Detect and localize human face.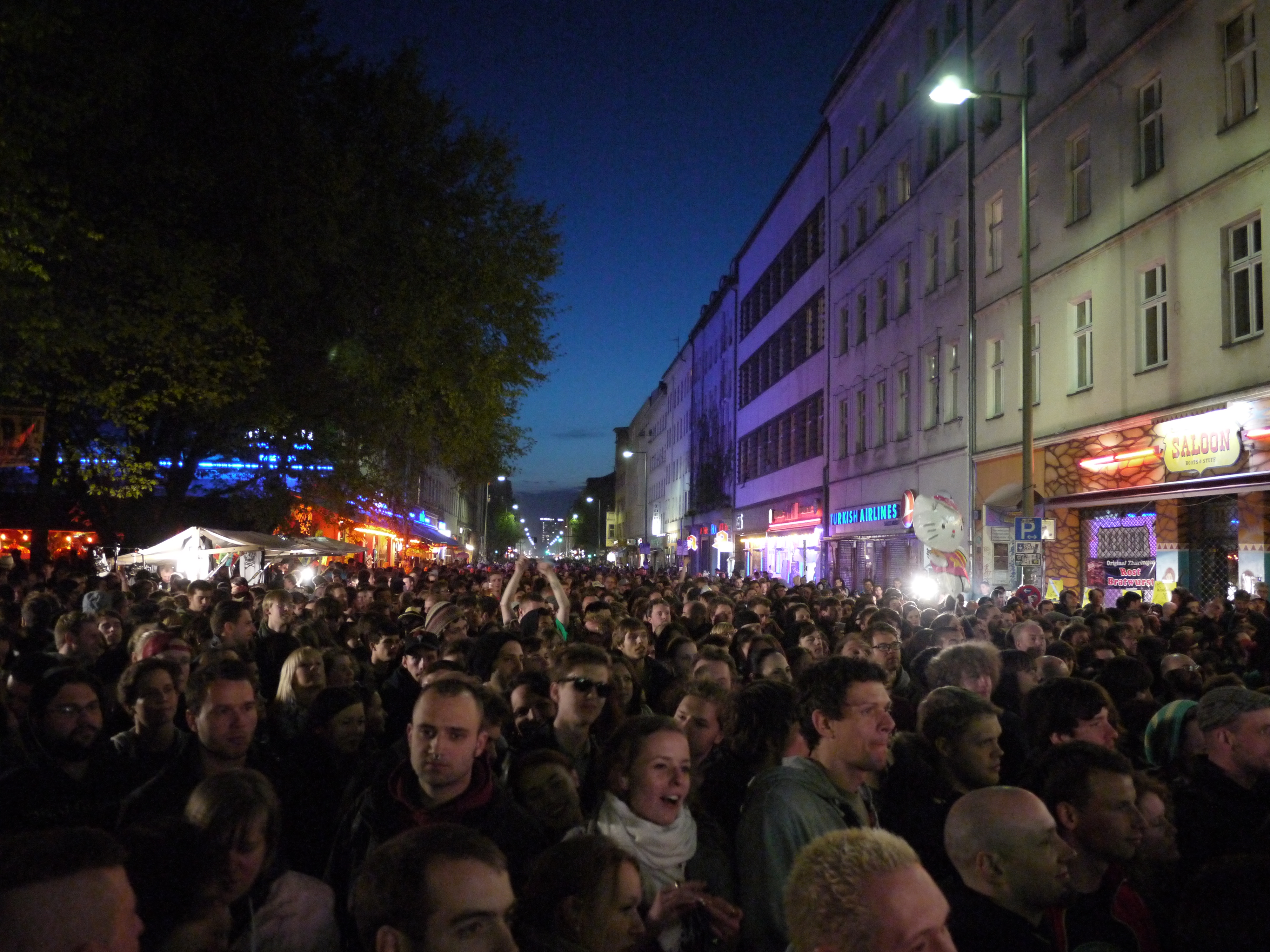
Localized at [x1=133, y1=272, x2=164, y2=302].
